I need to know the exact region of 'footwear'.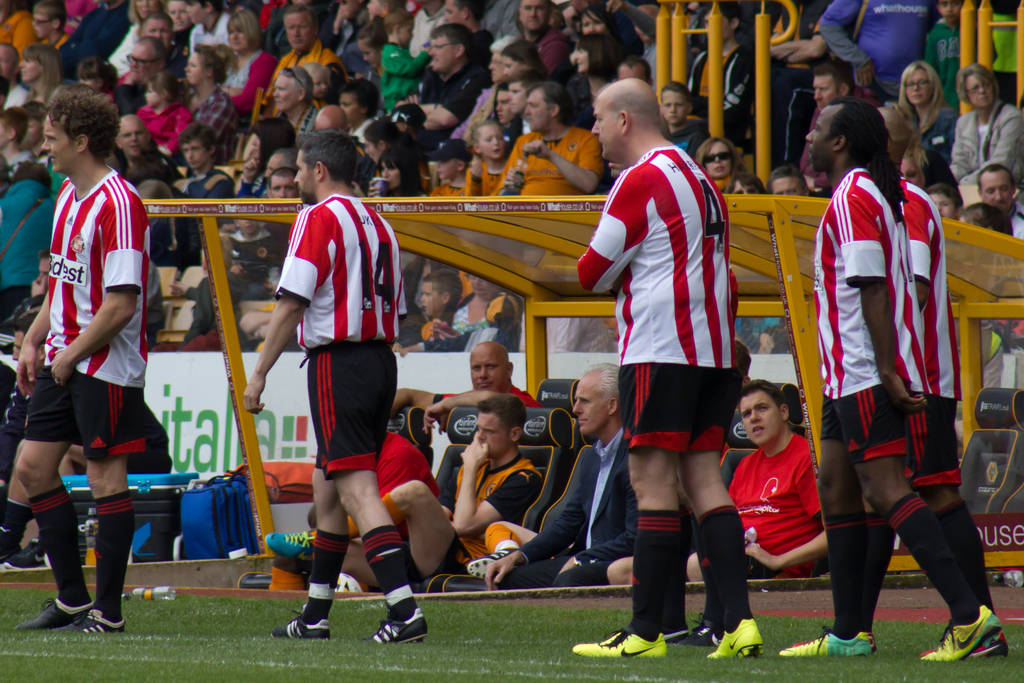
Region: x1=360, y1=612, x2=428, y2=644.
